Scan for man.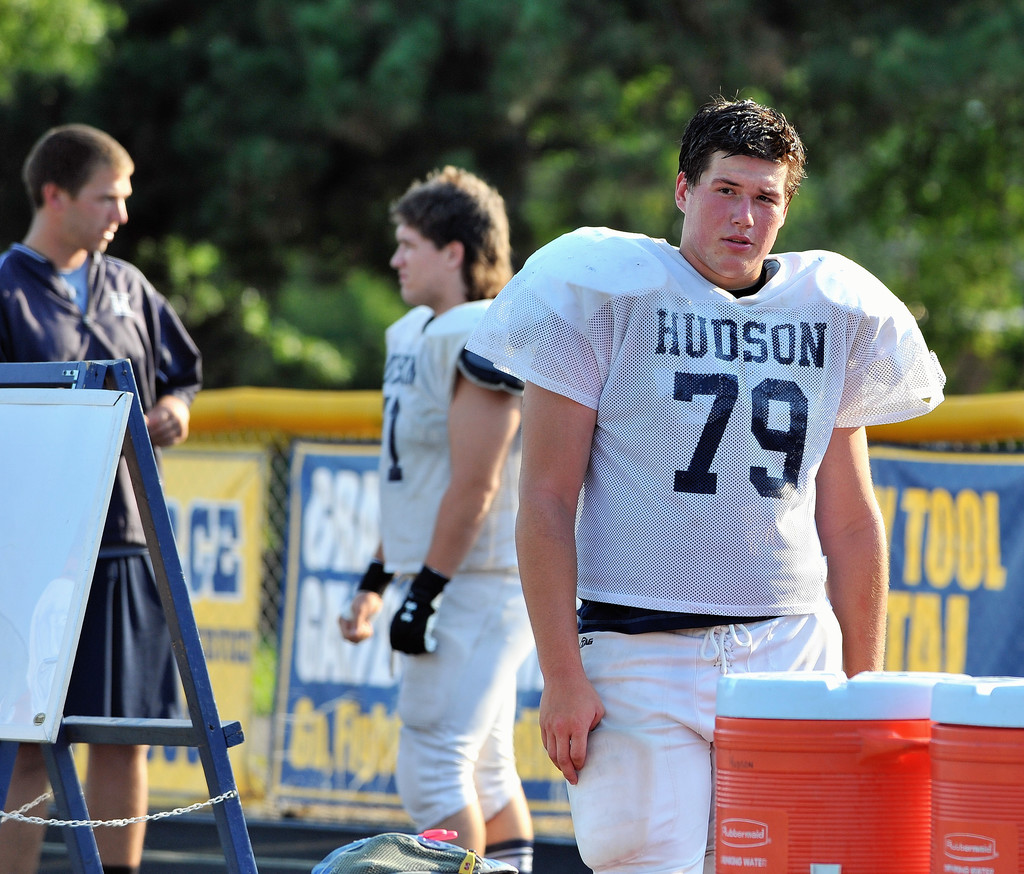
Scan result: Rect(335, 174, 532, 854).
